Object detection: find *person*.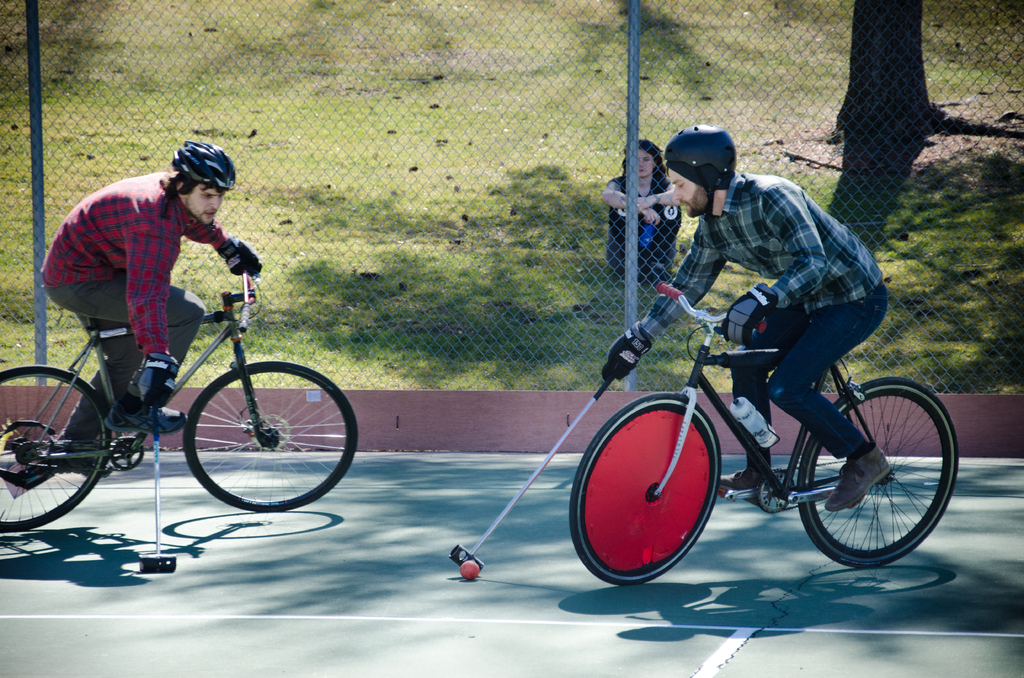
[29,165,321,491].
